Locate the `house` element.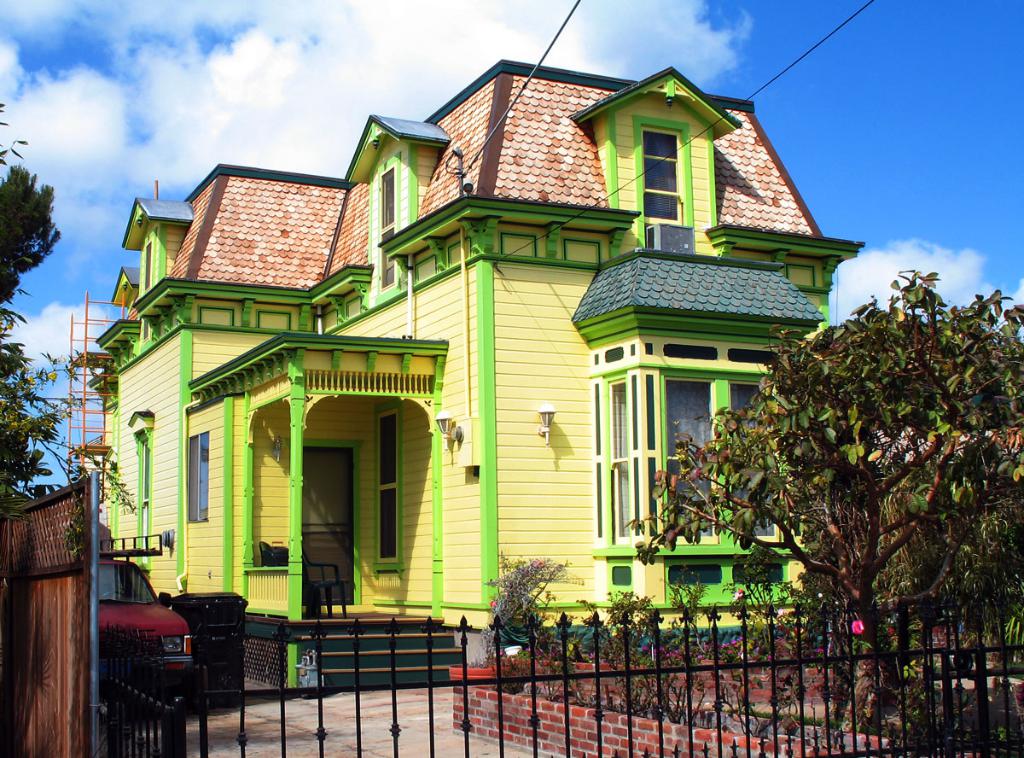
Element bbox: 62 55 866 708.
